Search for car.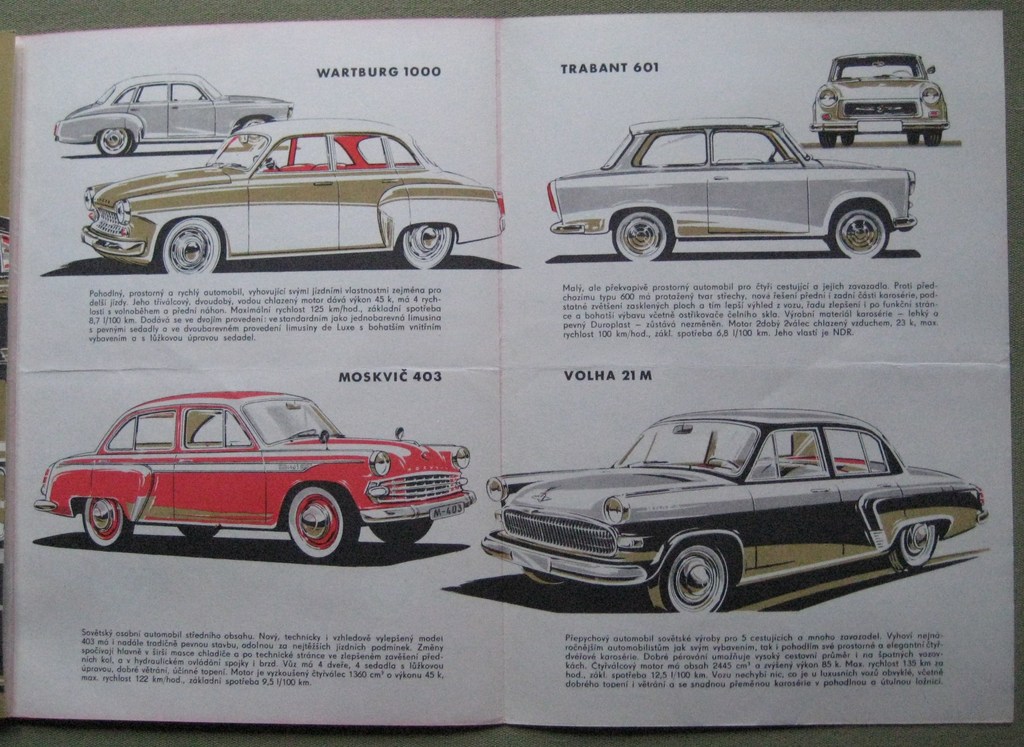
Found at (left=32, top=390, right=480, bottom=556).
